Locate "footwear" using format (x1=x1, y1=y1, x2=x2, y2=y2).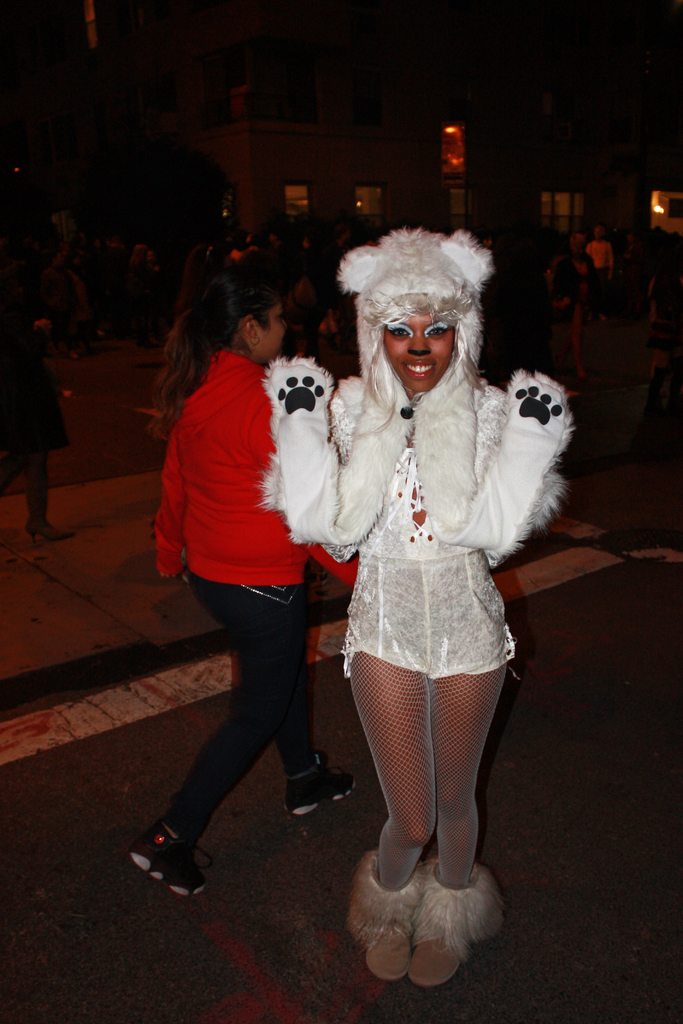
(x1=350, y1=855, x2=424, y2=981).
